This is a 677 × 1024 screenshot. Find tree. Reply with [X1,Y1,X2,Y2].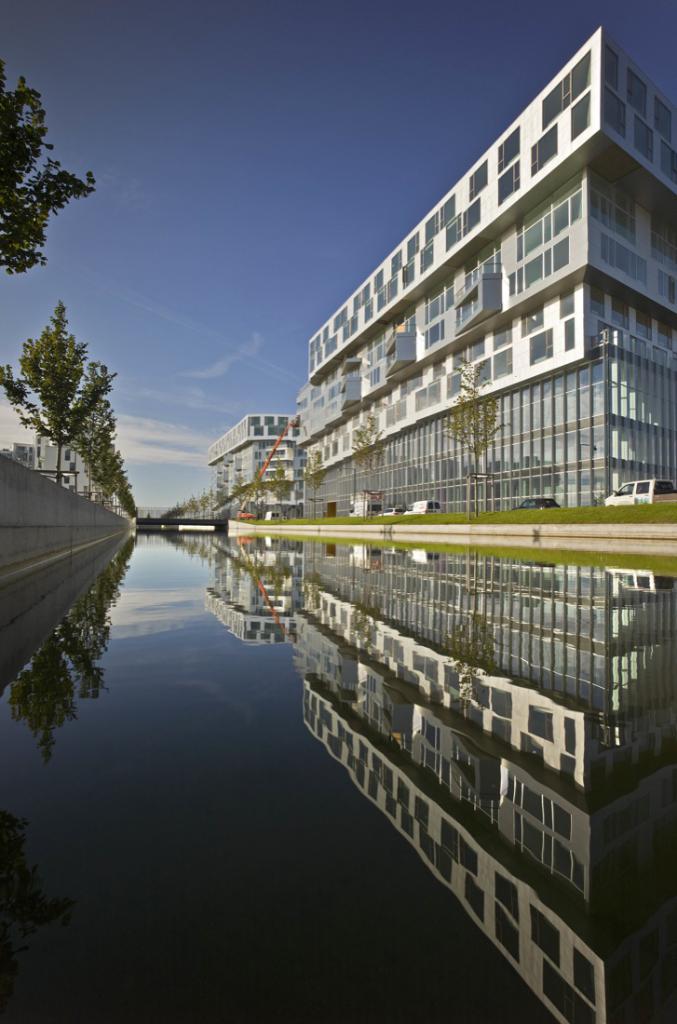
[0,55,95,276].
